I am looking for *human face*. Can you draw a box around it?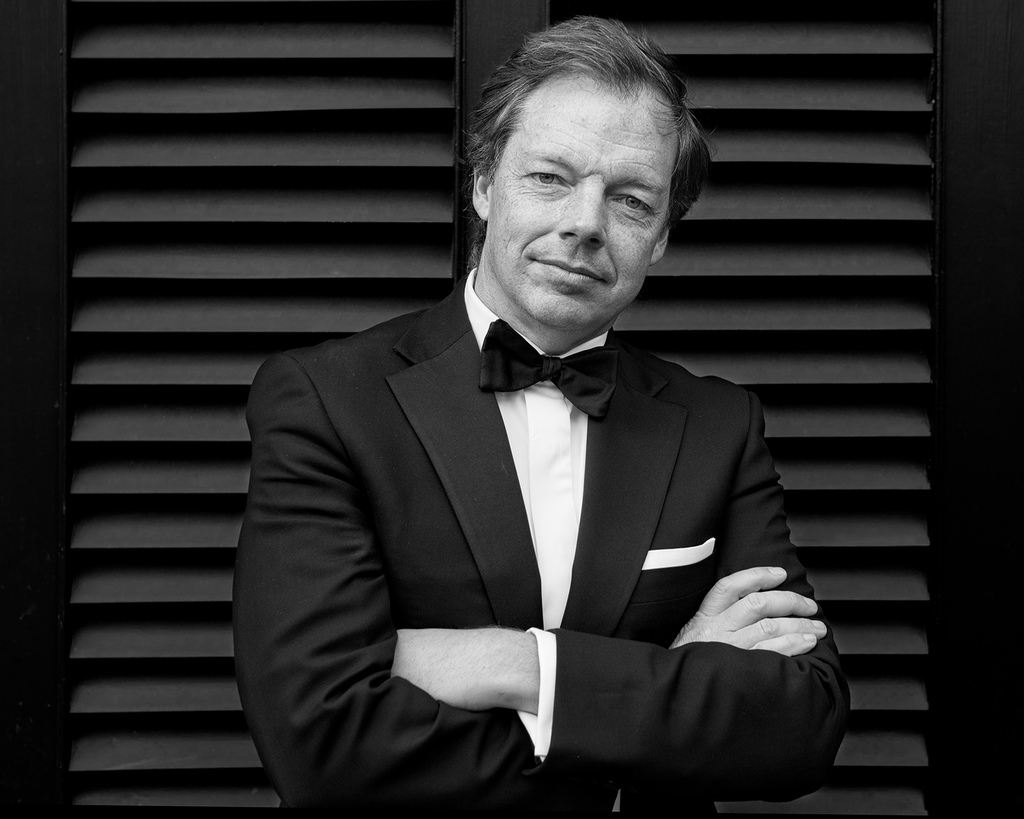
Sure, the bounding box is rect(490, 78, 674, 337).
